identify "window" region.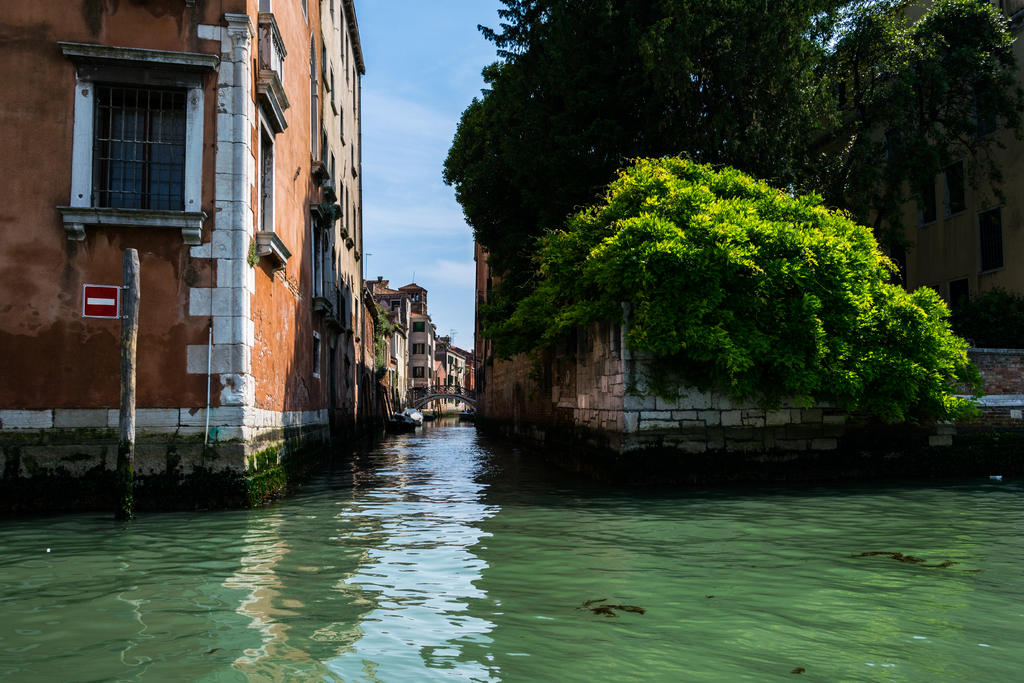
Region: 66, 44, 195, 225.
